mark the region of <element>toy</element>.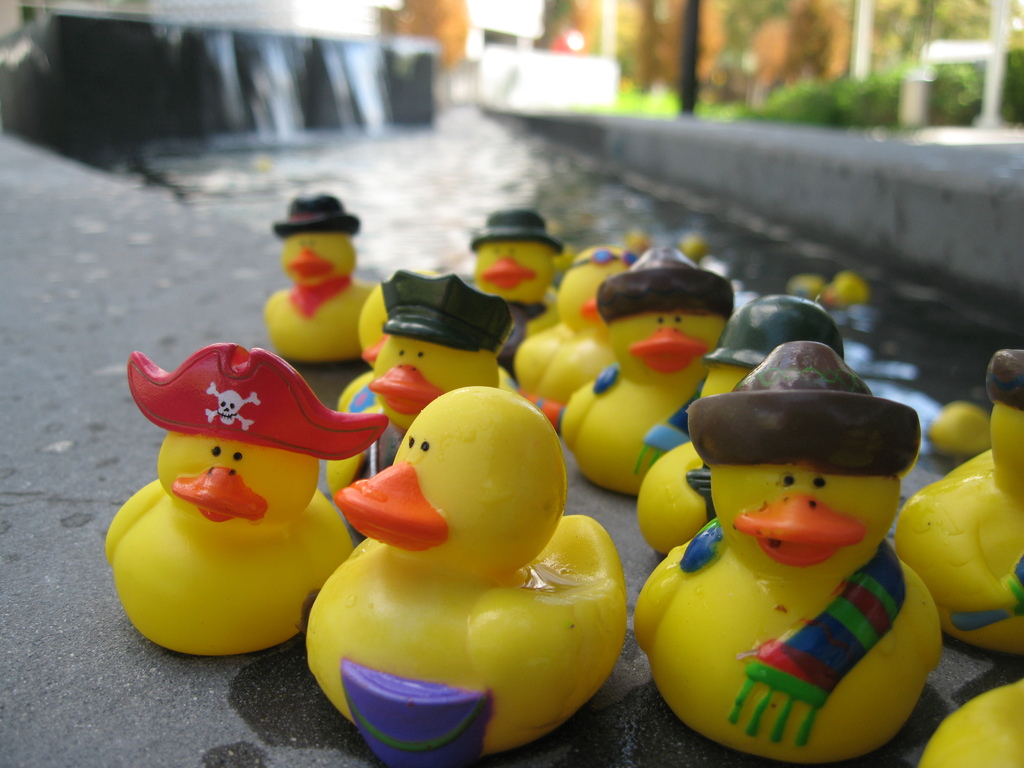
Region: 892 346 1023 659.
